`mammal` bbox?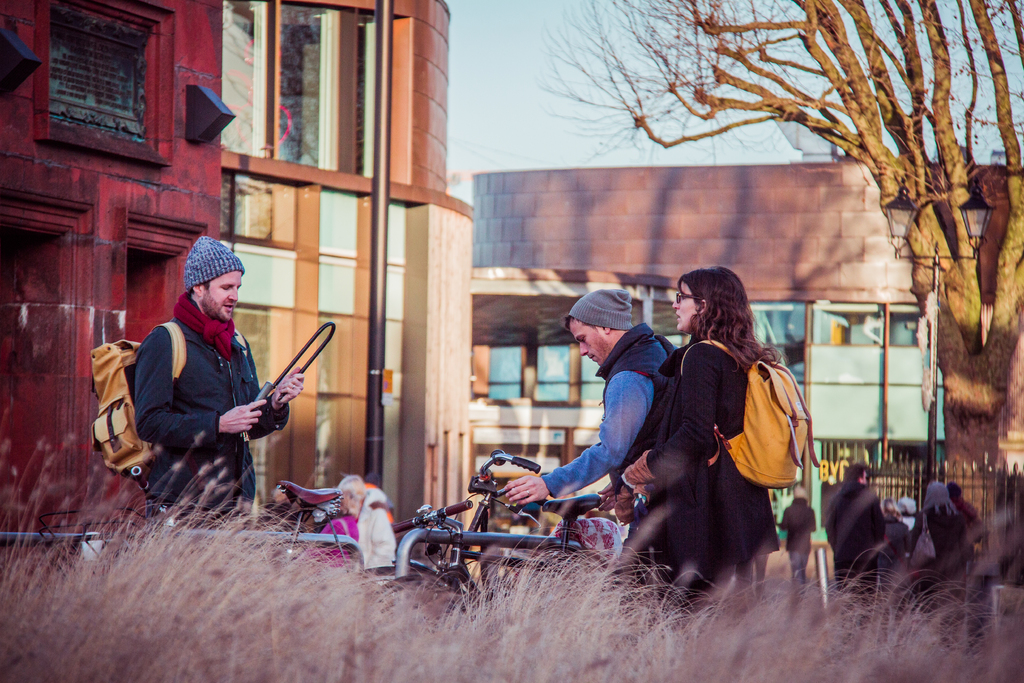
(778, 481, 817, 593)
